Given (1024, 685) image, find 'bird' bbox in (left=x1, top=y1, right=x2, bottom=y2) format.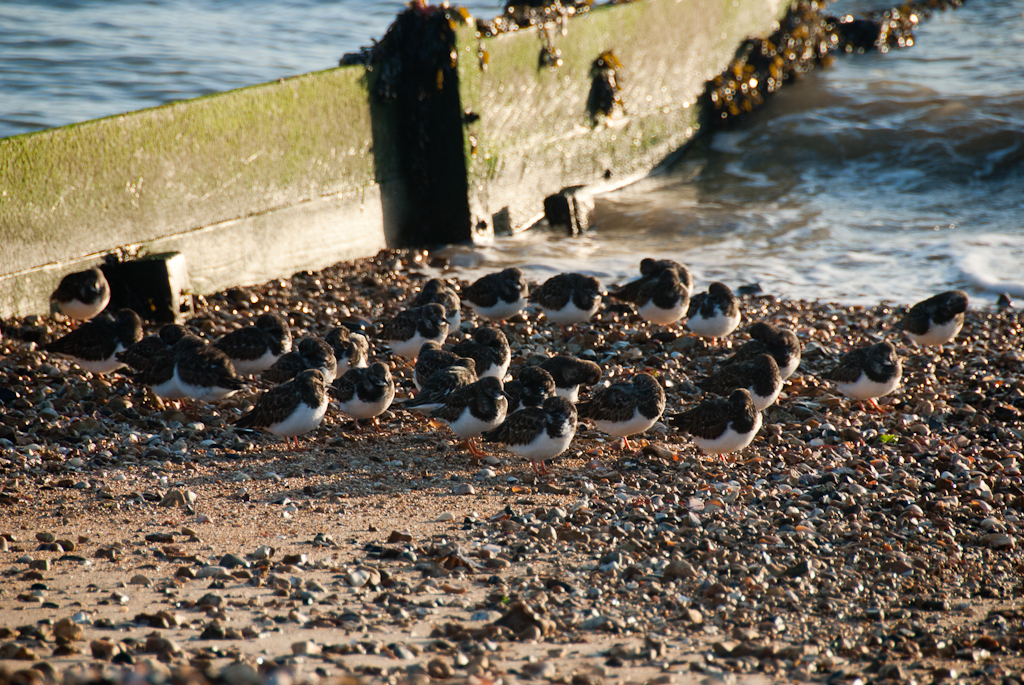
(left=266, top=330, right=335, bottom=385).
